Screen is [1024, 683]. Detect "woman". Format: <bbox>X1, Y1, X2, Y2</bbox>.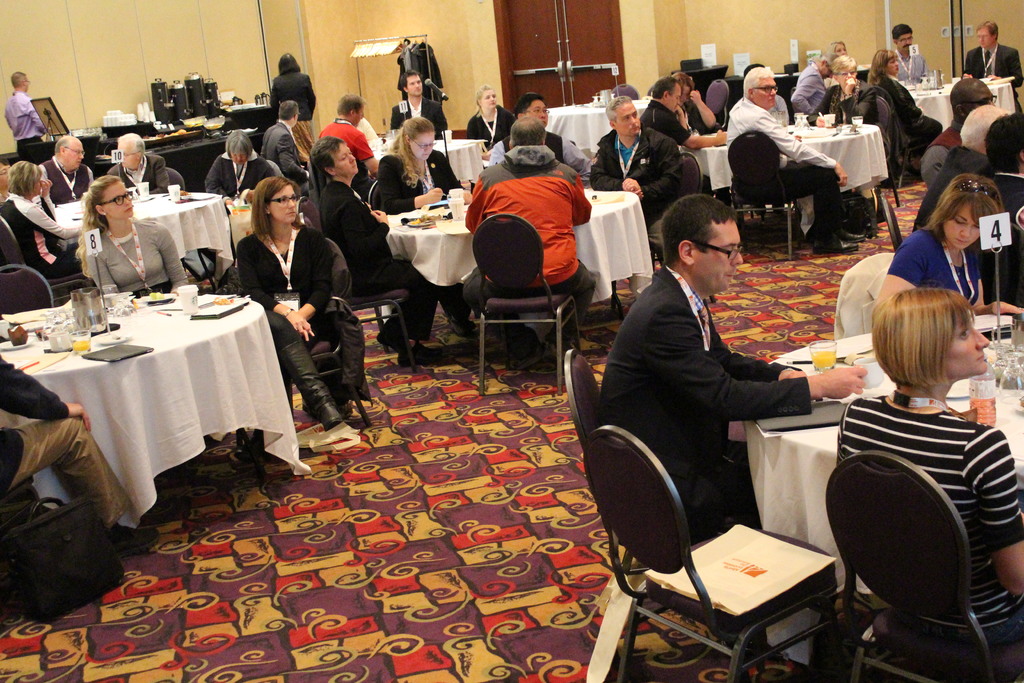
<bbox>226, 185, 387, 461</bbox>.
